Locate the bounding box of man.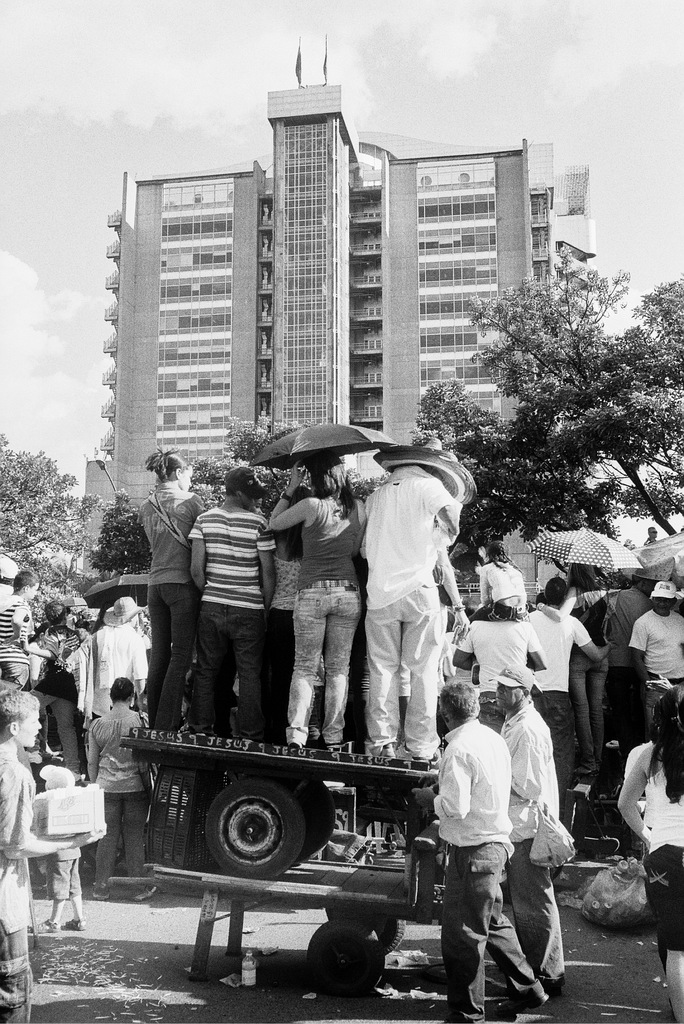
Bounding box: pyautogui.locateOnScreen(495, 655, 569, 998).
